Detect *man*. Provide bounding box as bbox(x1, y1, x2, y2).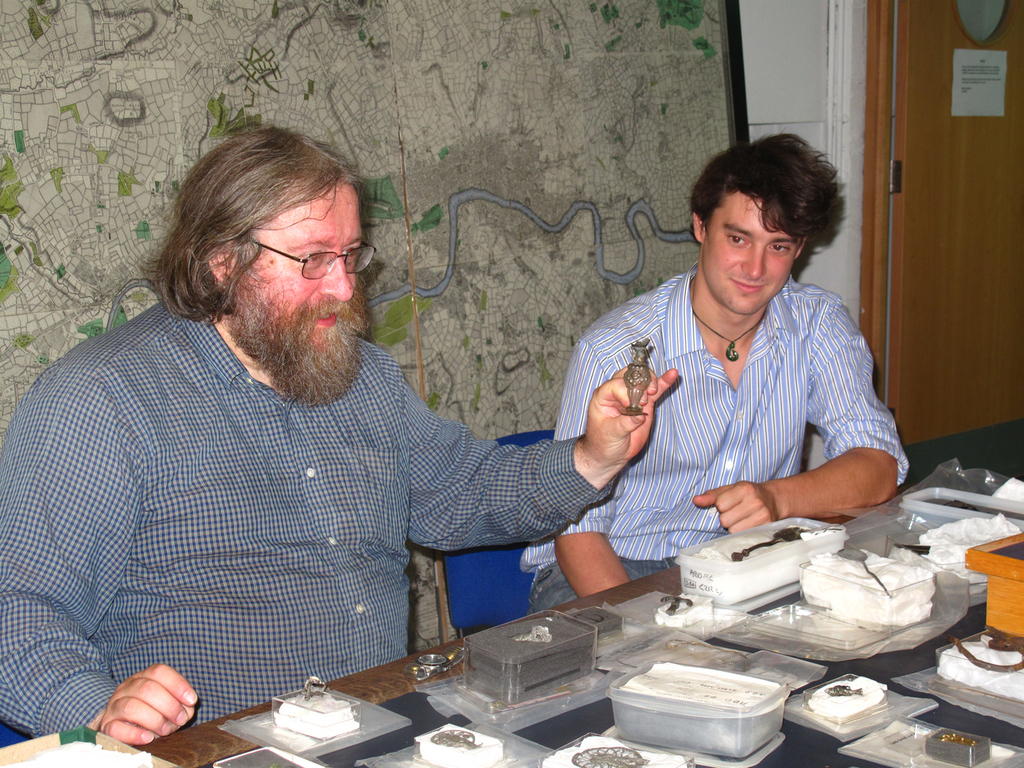
bbox(519, 135, 908, 616).
